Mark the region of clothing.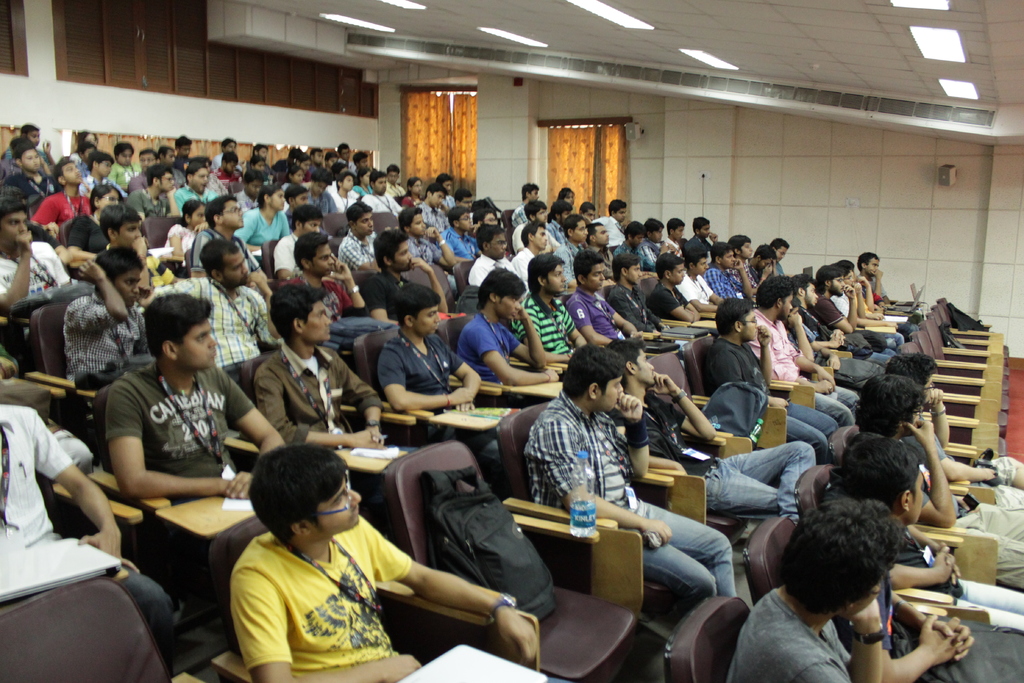
Region: box(513, 244, 549, 295).
